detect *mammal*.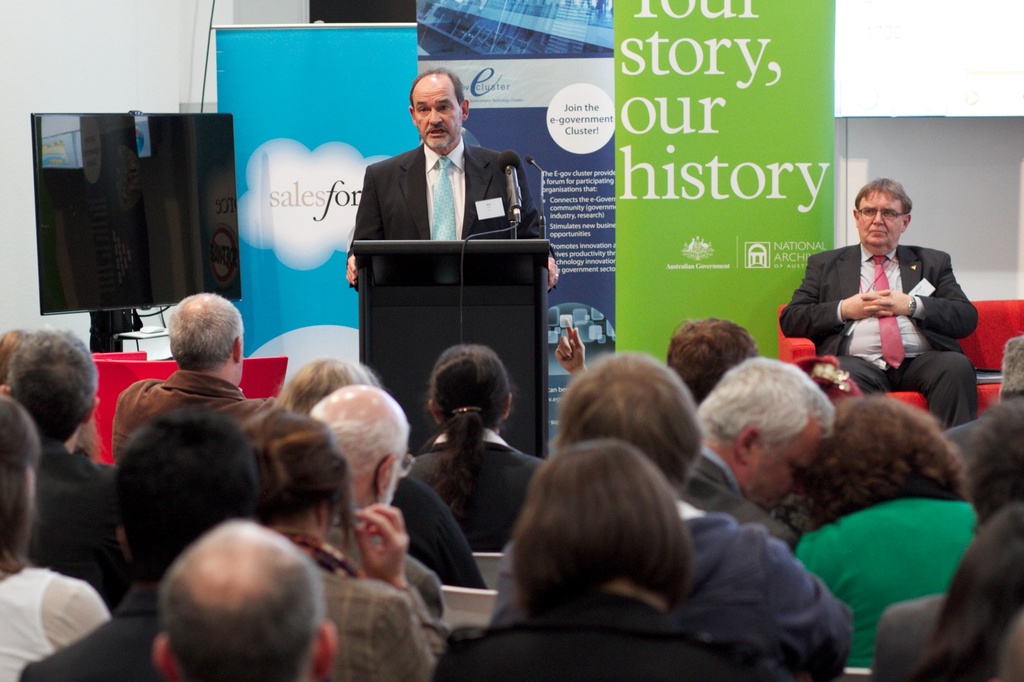
Detected at left=0, top=395, right=112, bottom=679.
